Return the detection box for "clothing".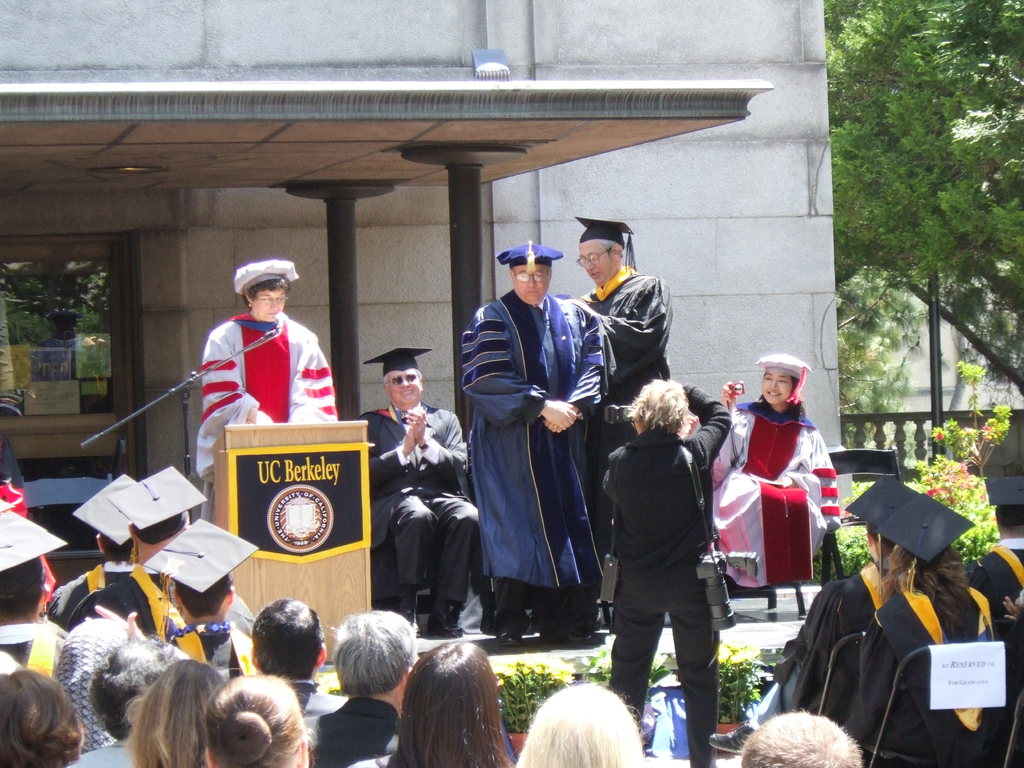
select_region(743, 561, 899, 733).
